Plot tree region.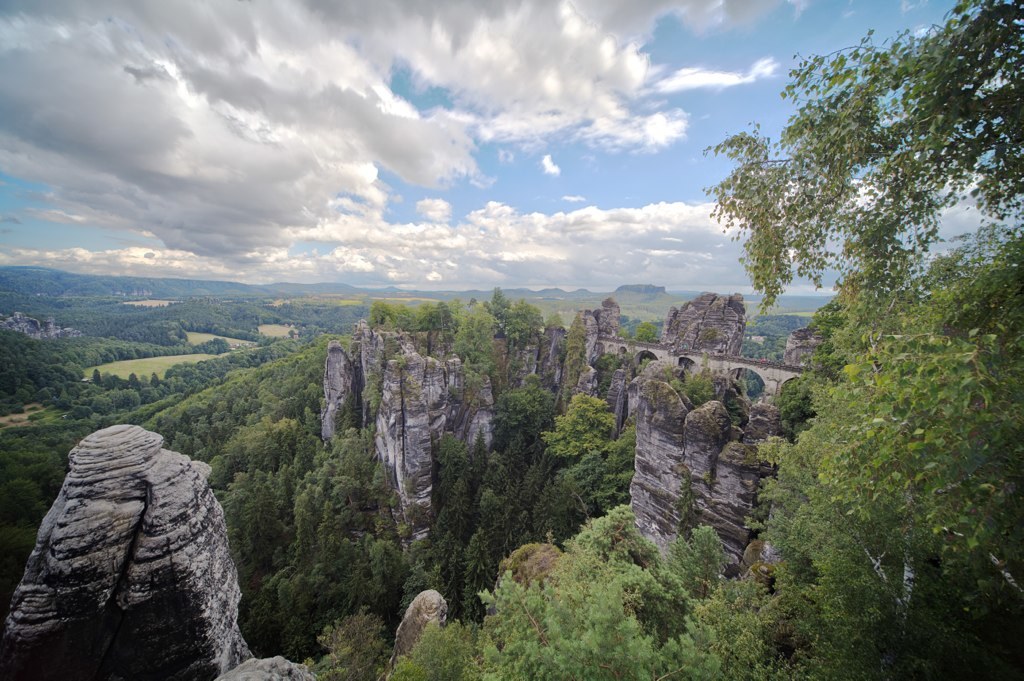
Plotted at <bbox>741, 220, 1023, 680</bbox>.
